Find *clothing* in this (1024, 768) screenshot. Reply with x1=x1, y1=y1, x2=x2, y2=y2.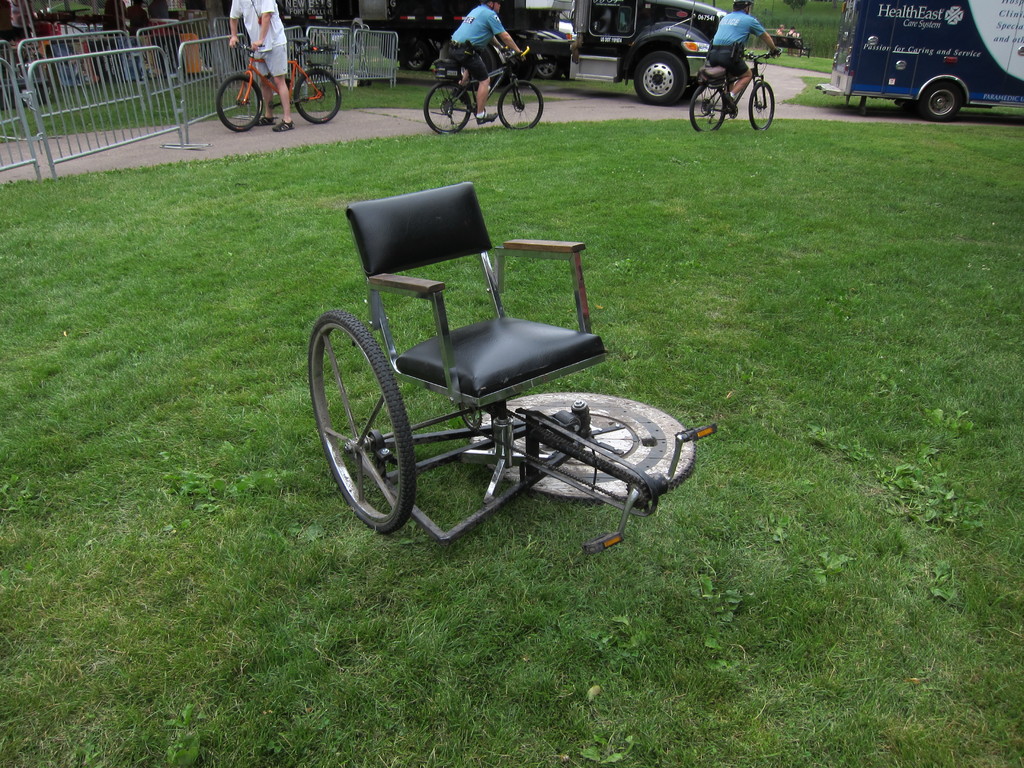
x1=232, y1=0, x2=294, y2=79.
